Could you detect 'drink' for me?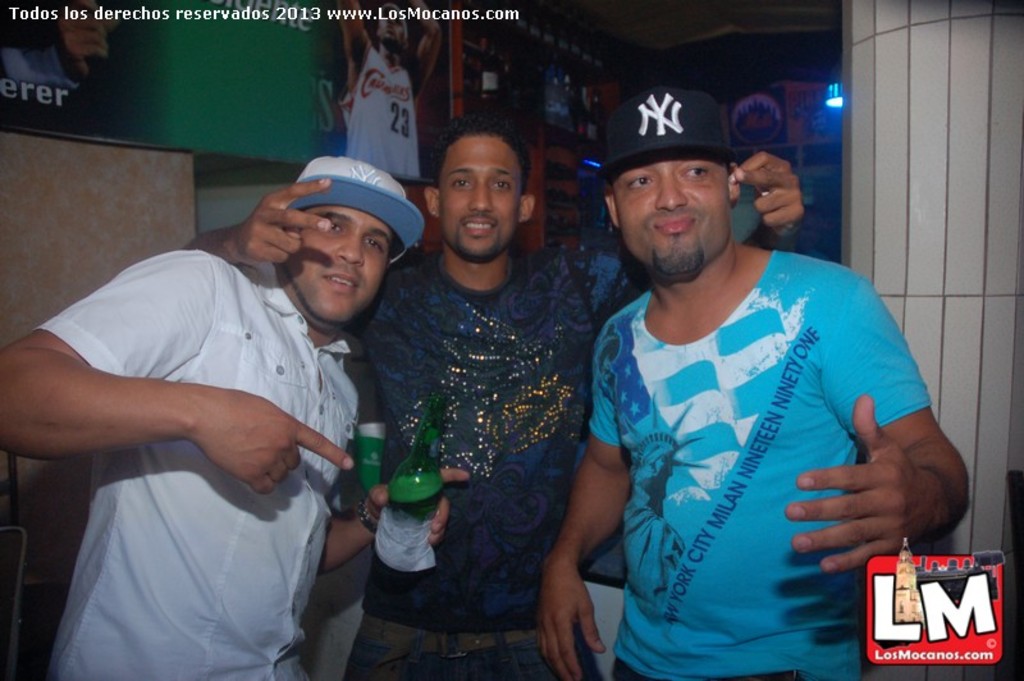
Detection result: 370 471 442 593.
